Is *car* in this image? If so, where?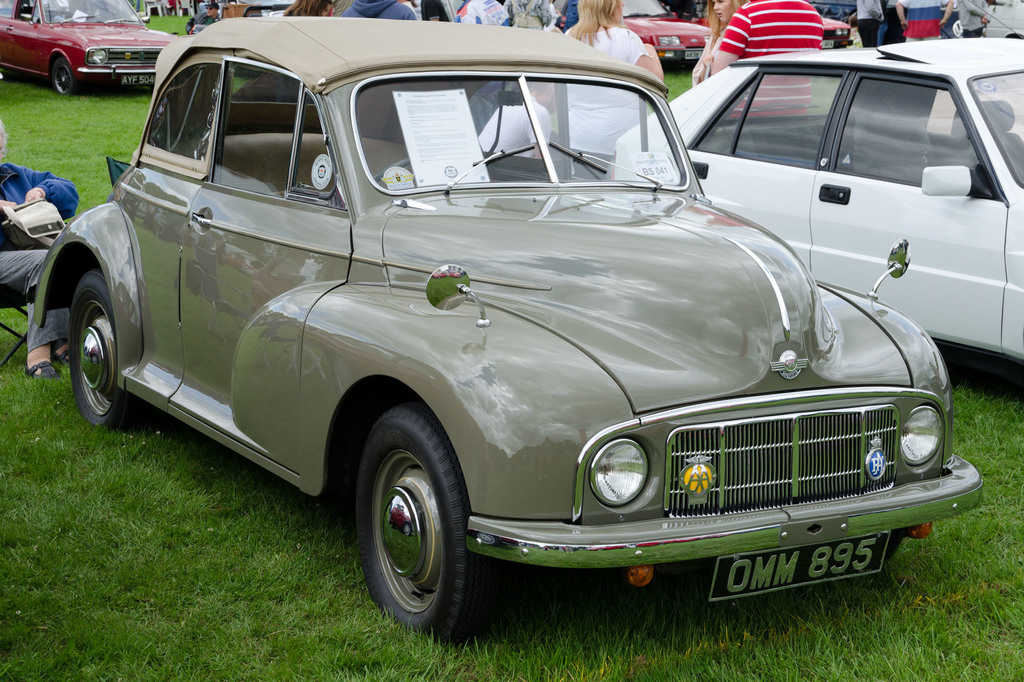
Yes, at x1=32 y1=16 x2=987 y2=646.
